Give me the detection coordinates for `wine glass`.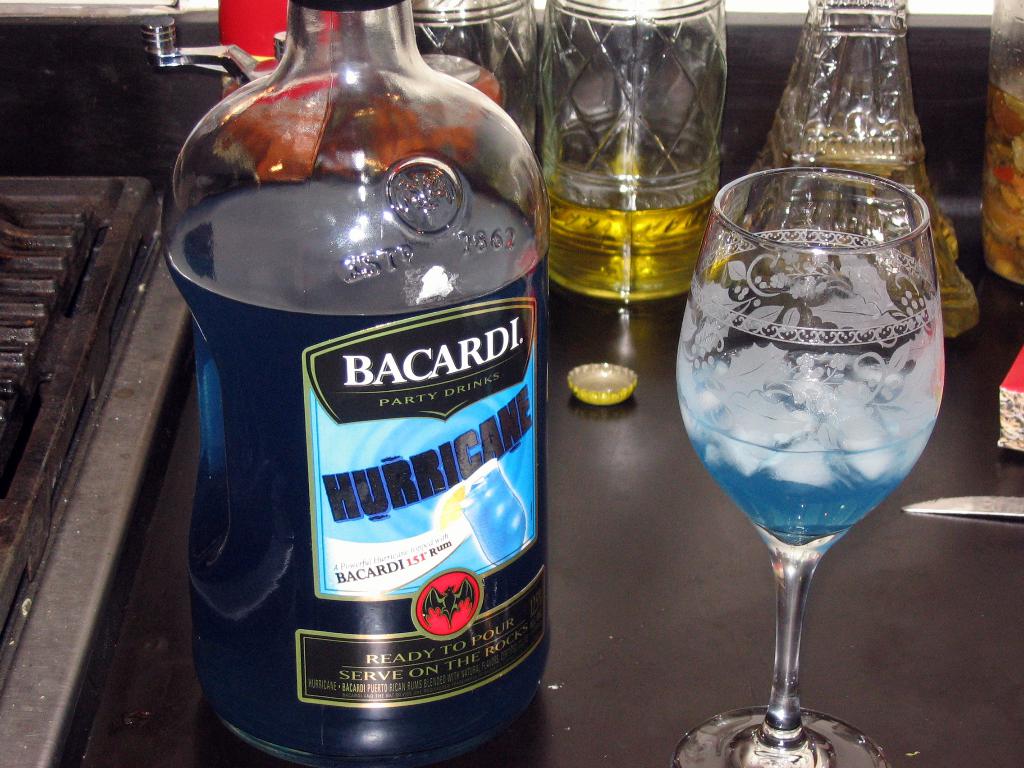
bbox=(672, 167, 948, 767).
